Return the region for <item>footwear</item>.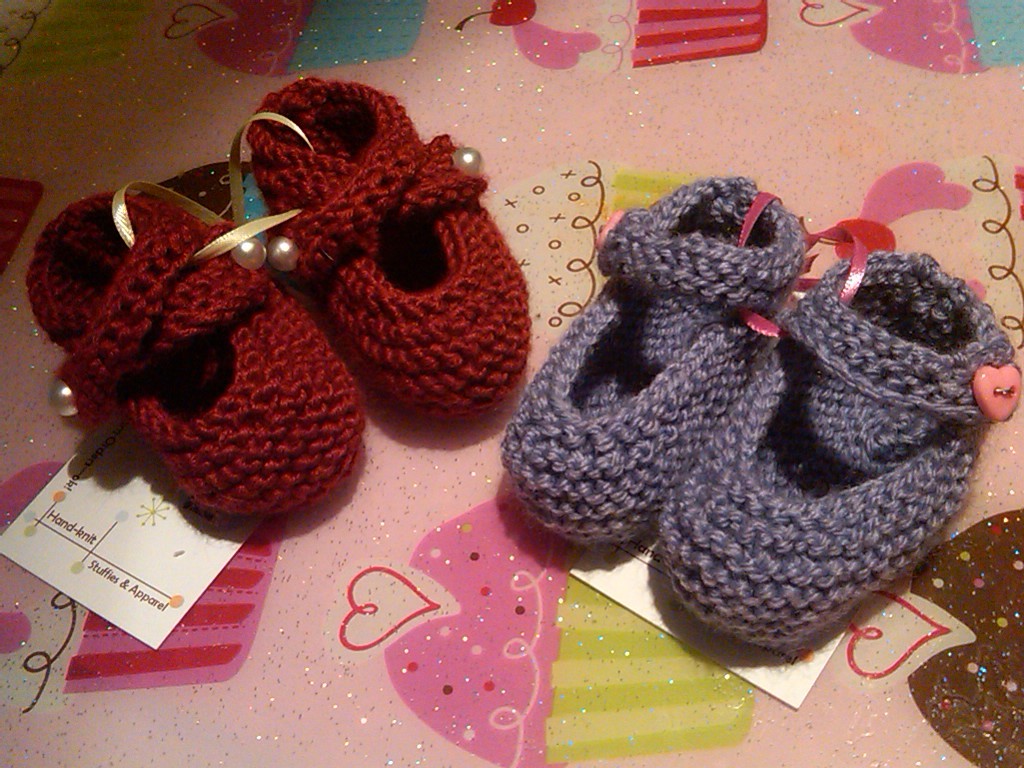
212:72:542:424.
